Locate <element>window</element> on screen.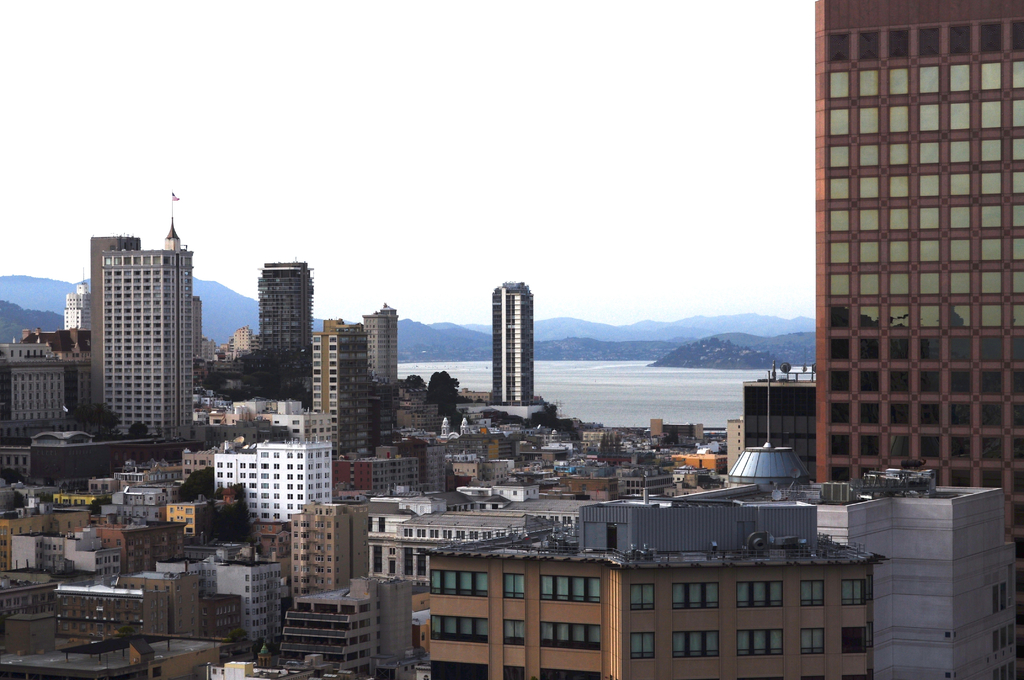
On screen at detection(431, 571, 493, 597).
